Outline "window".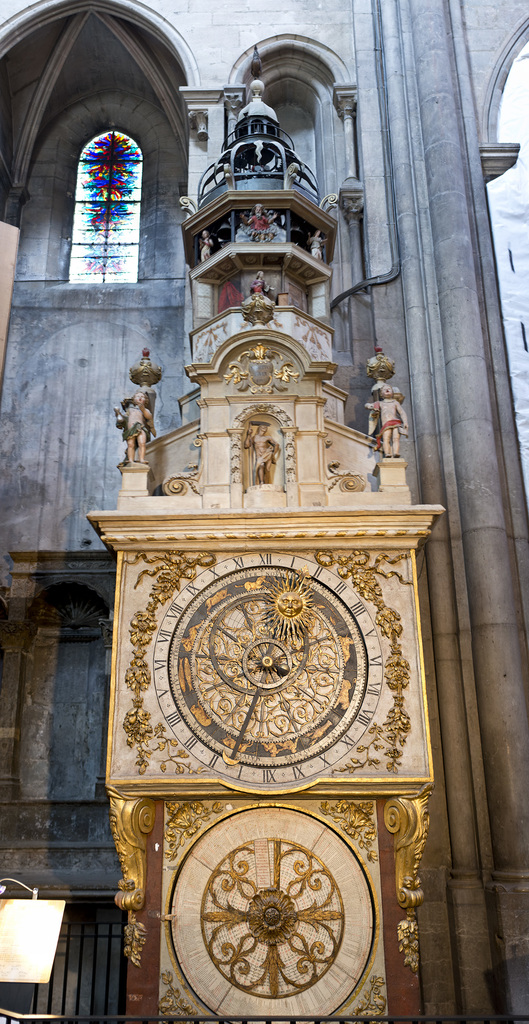
Outline: BBox(67, 127, 142, 282).
